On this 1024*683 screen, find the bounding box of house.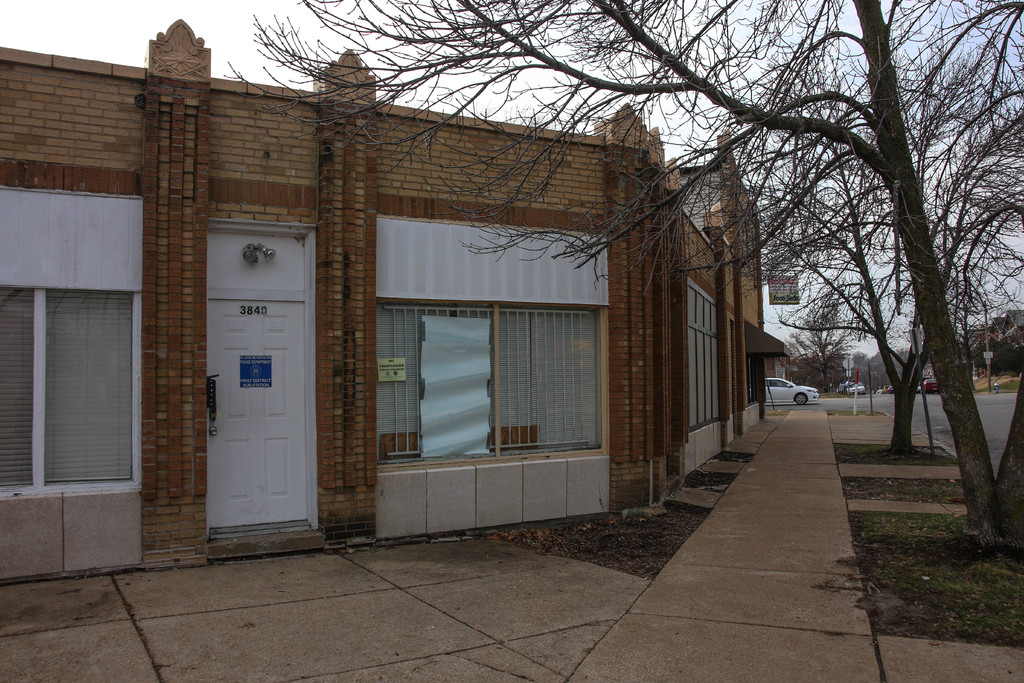
Bounding box: [0, 12, 792, 598].
